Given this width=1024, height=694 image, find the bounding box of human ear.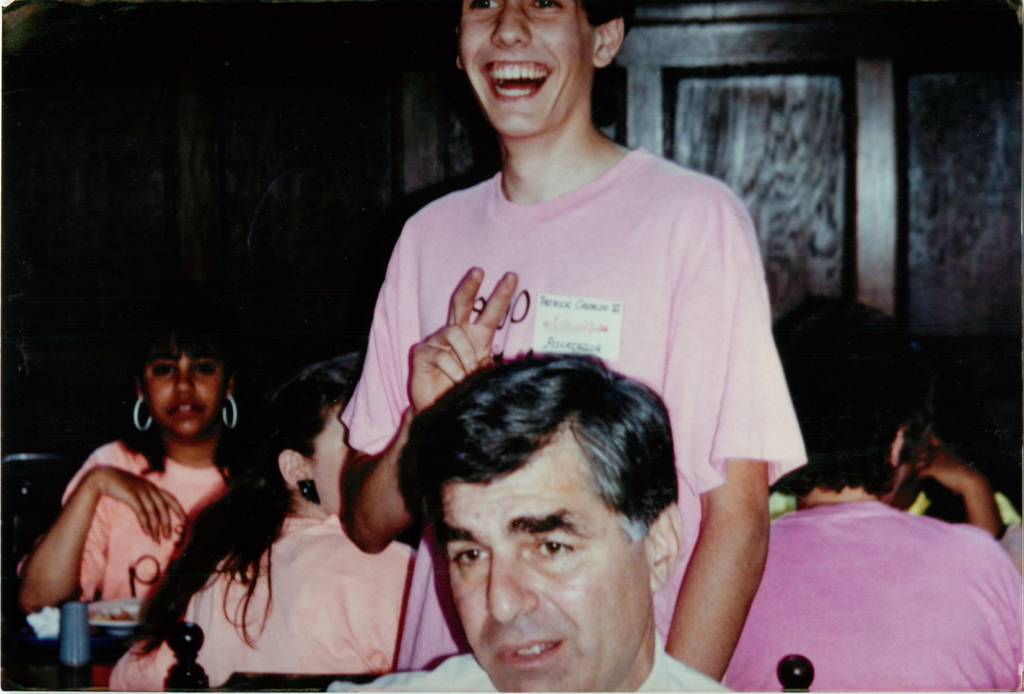
225 378 236 402.
